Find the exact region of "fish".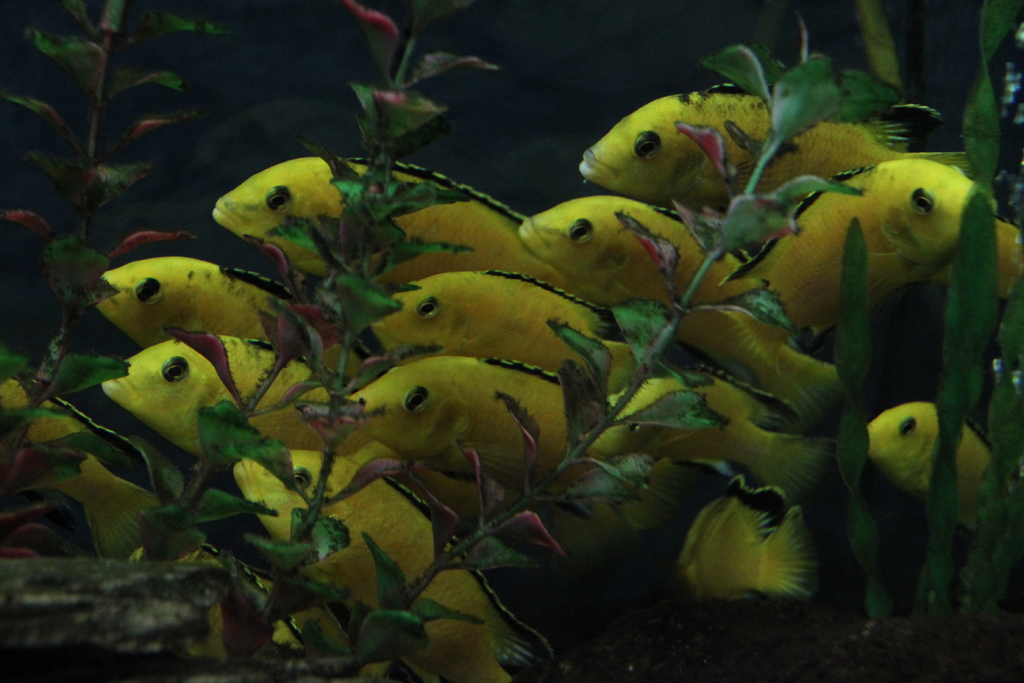
Exact region: 703,160,965,371.
